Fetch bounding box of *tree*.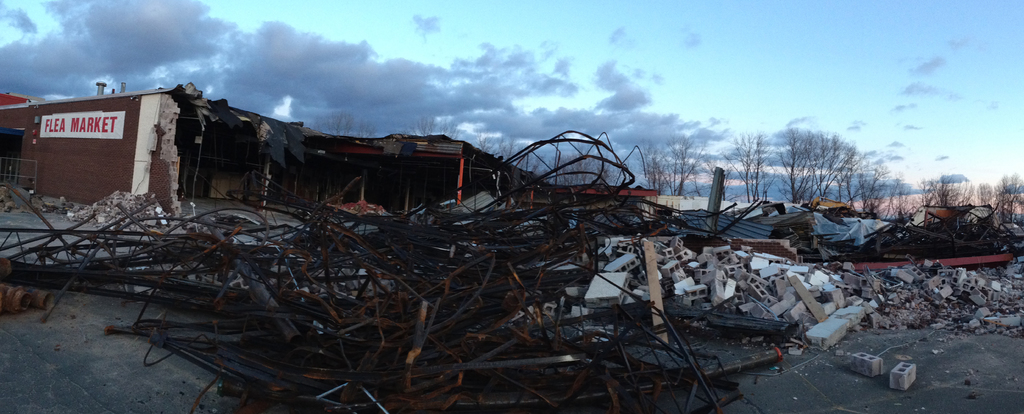
Bbox: (x1=315, y1=112, x2=381, y2=153).
